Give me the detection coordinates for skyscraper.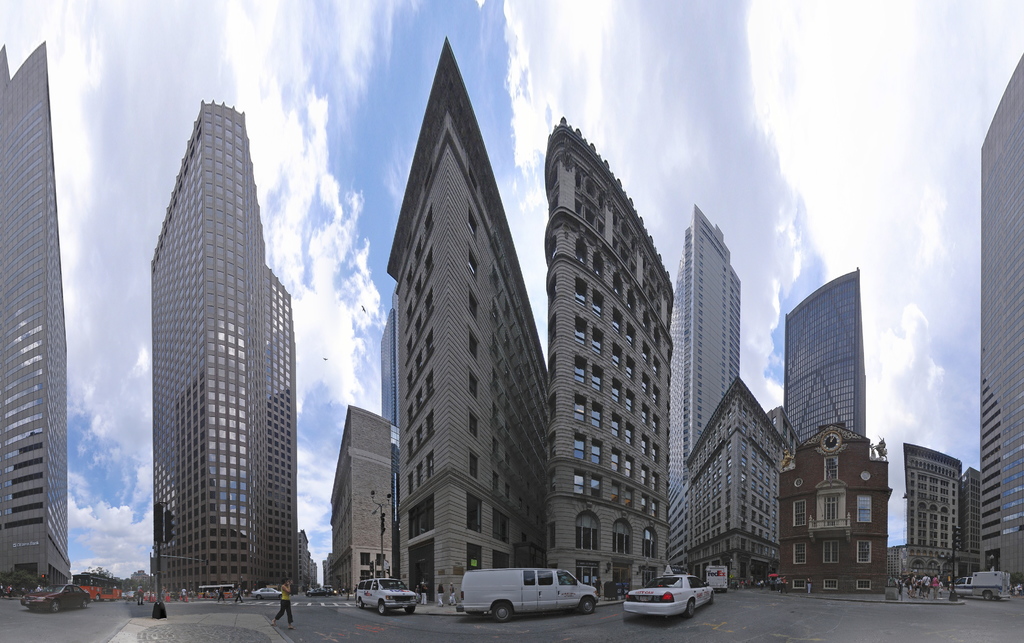
<bbox>326, 38, 552, 615</bbox>.
